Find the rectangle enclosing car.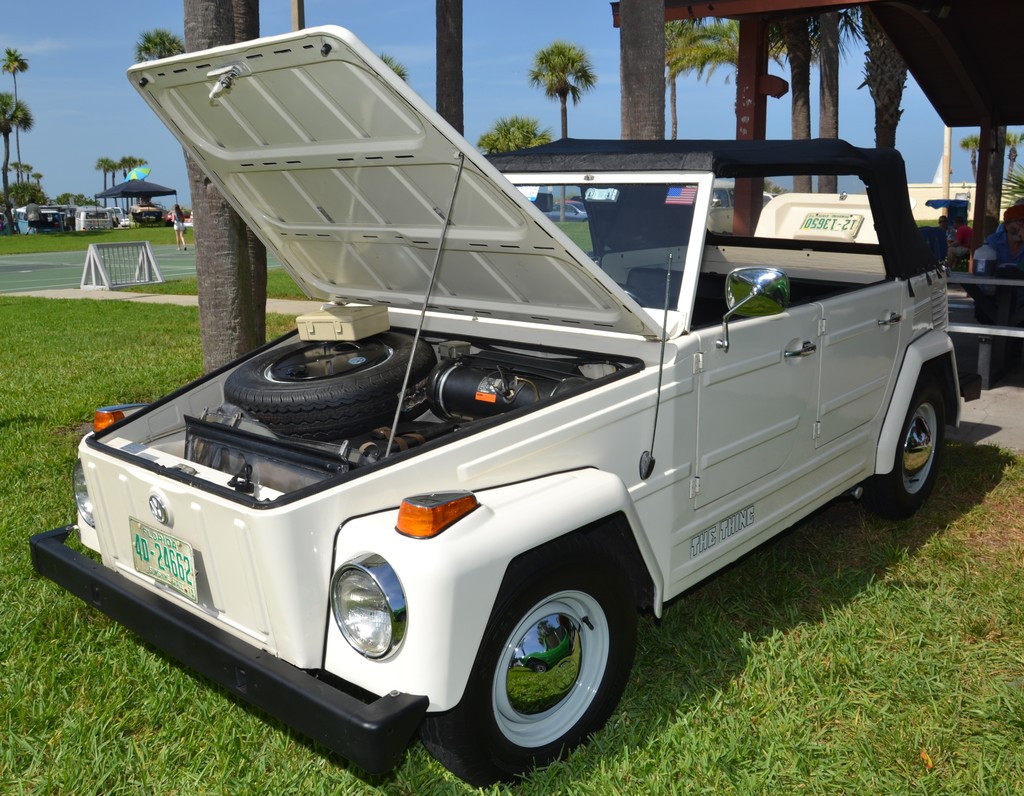
<bbox>543, 202, 588, 222</bbox>.
